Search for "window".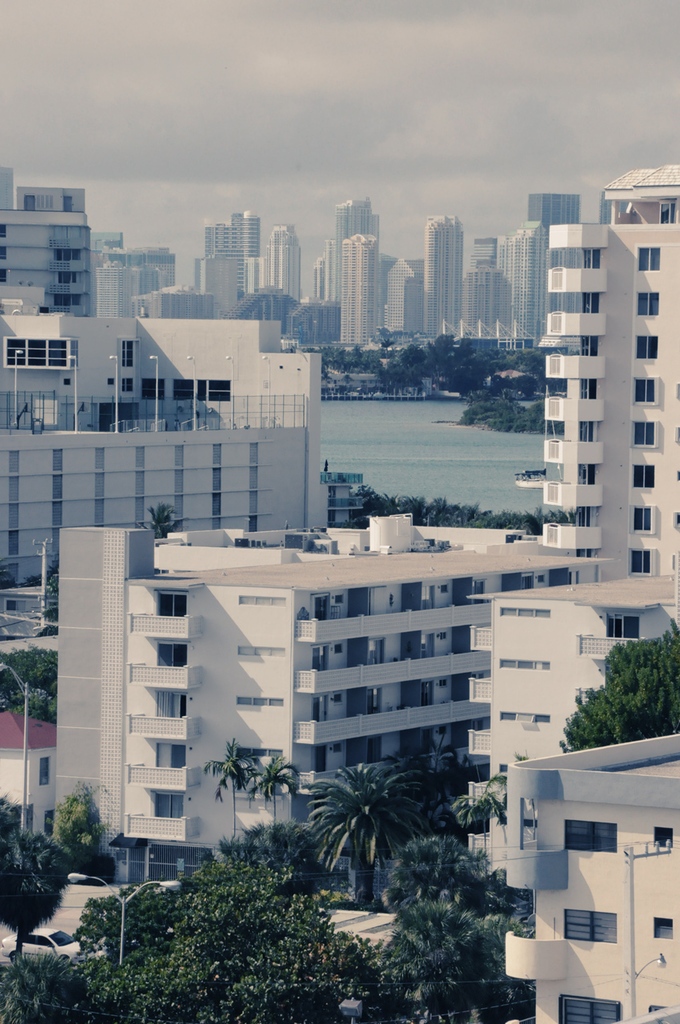
Found at Rect(651, 914, 672, 941).
